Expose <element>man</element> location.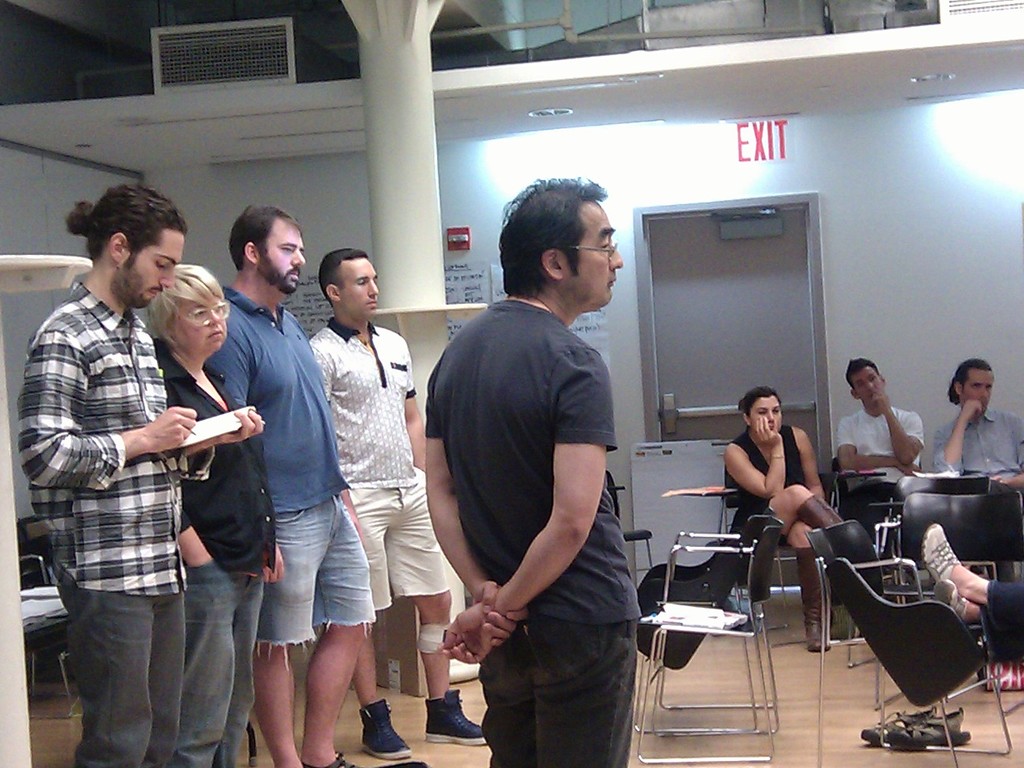
Exposed at (835, 358, 926, 555).
